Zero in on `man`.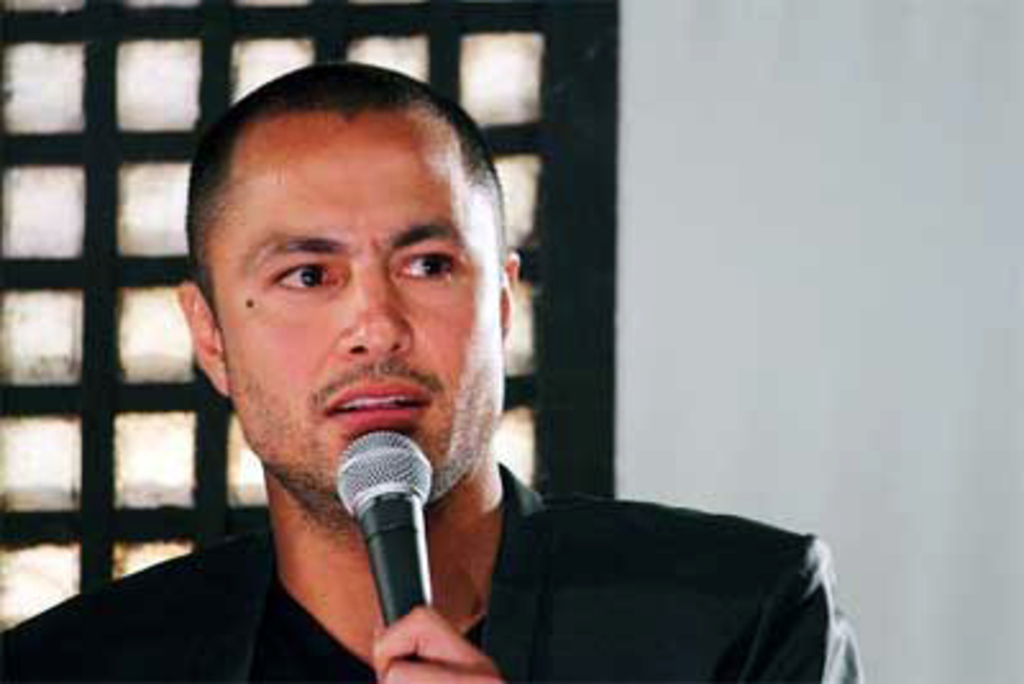
Zeroed in: left=67, top=74, right=714, bottom=683.
